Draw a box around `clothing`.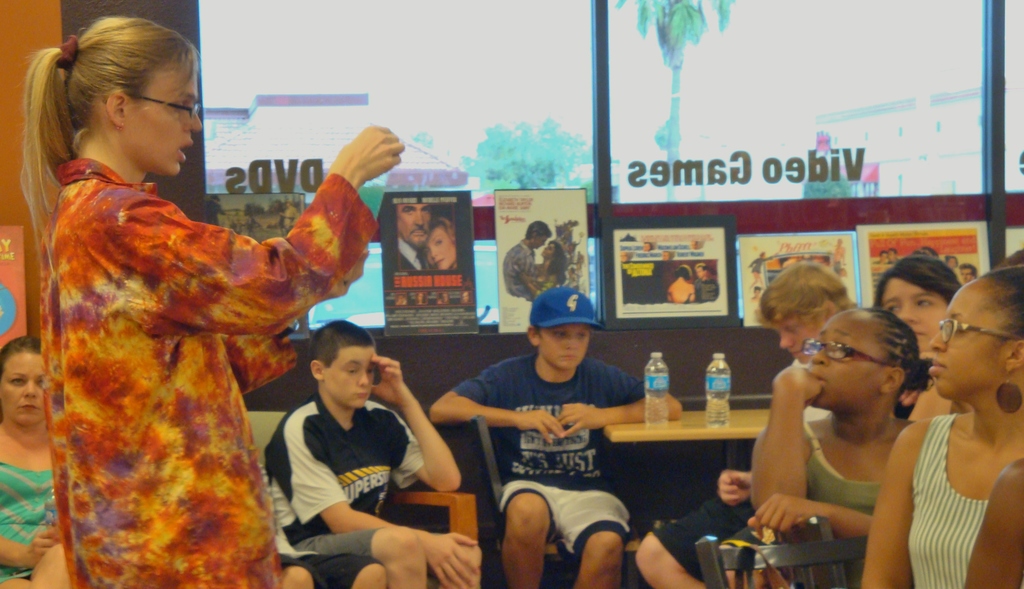
[0, 456, 61, 588].
